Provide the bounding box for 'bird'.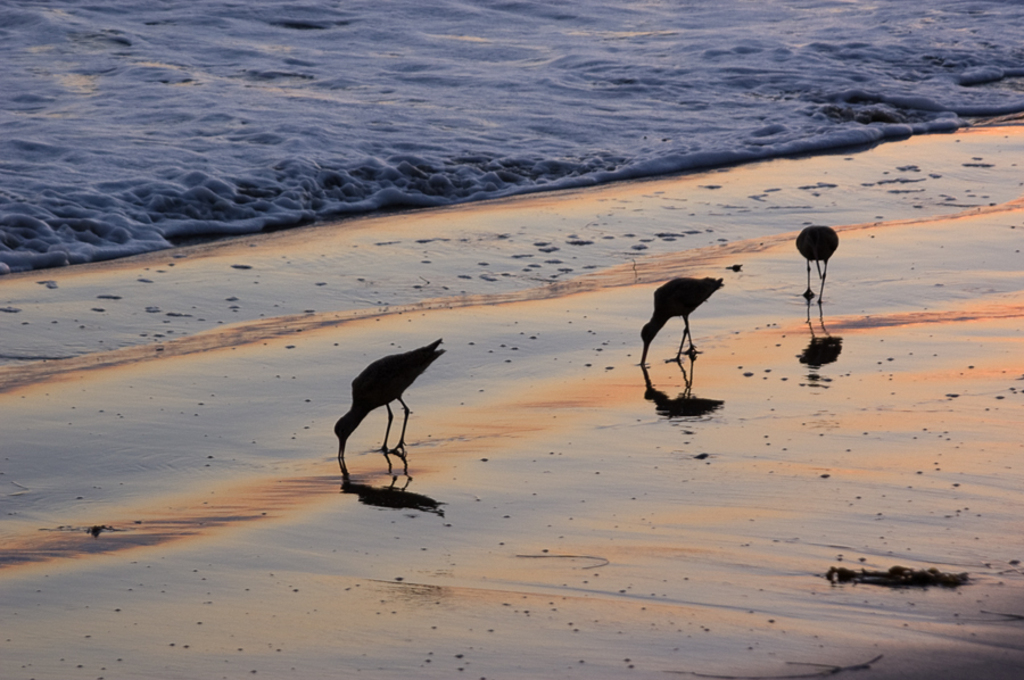
[x1=793, y1=224, x2=836, y2=324].
